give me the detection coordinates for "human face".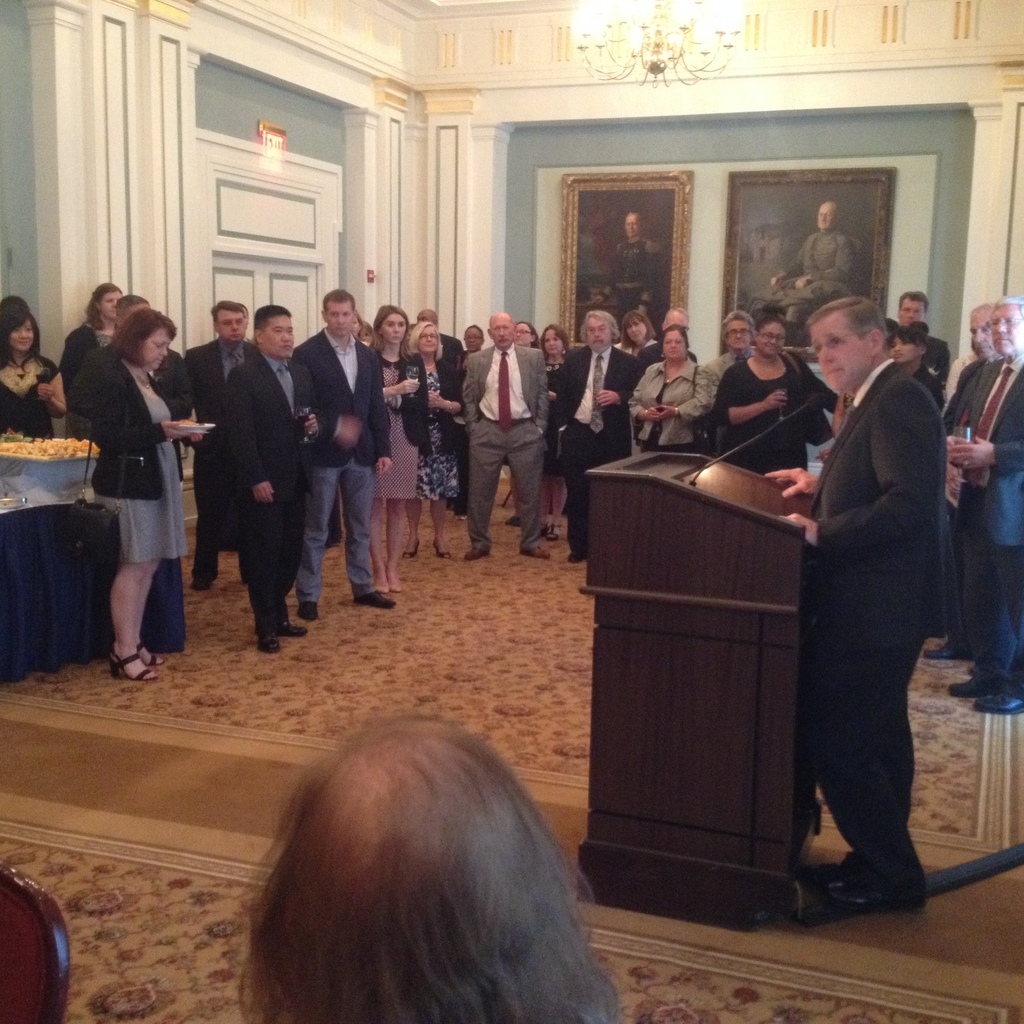
detection(582, 316, 614, 351).
